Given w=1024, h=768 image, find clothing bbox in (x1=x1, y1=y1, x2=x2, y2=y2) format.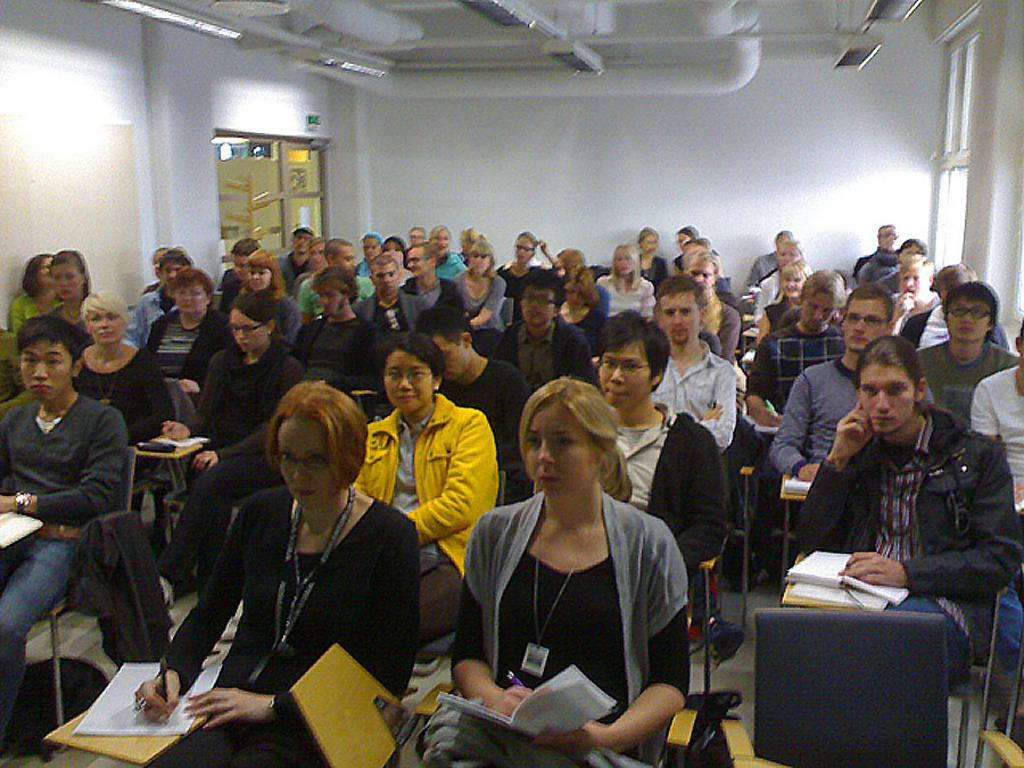
(x1=348, y1=394, x2=504, y2=645).
